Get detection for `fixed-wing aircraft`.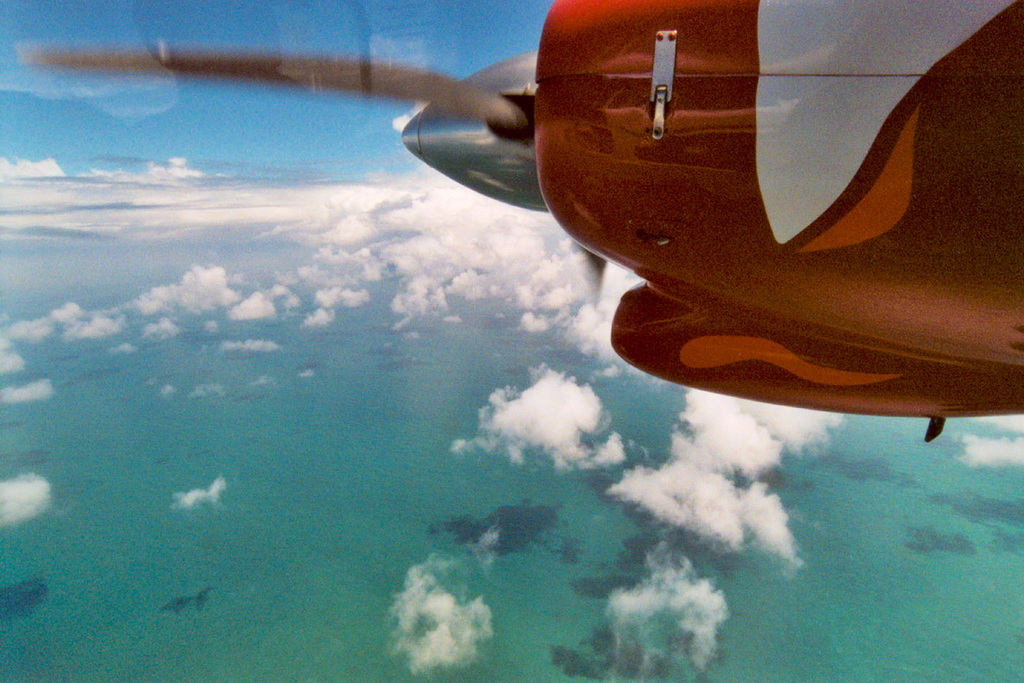
Detection: {"x1": 16, "y1": 0, "x2": 1023, "y2": 441}.
